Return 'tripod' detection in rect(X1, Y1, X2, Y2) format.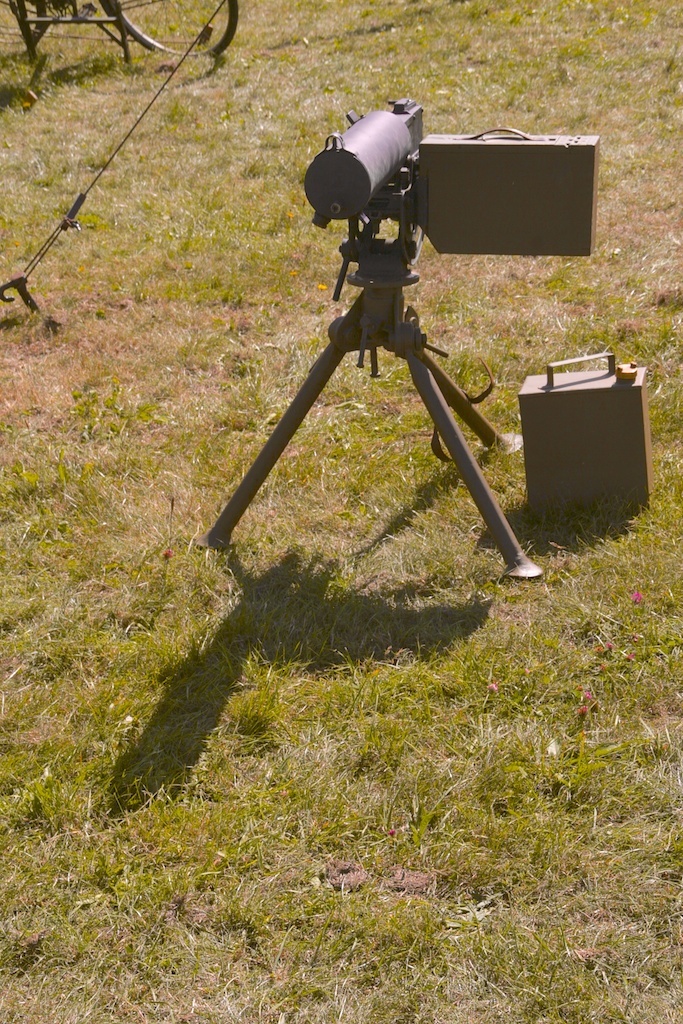
rect(195, 193, 543, 588).
